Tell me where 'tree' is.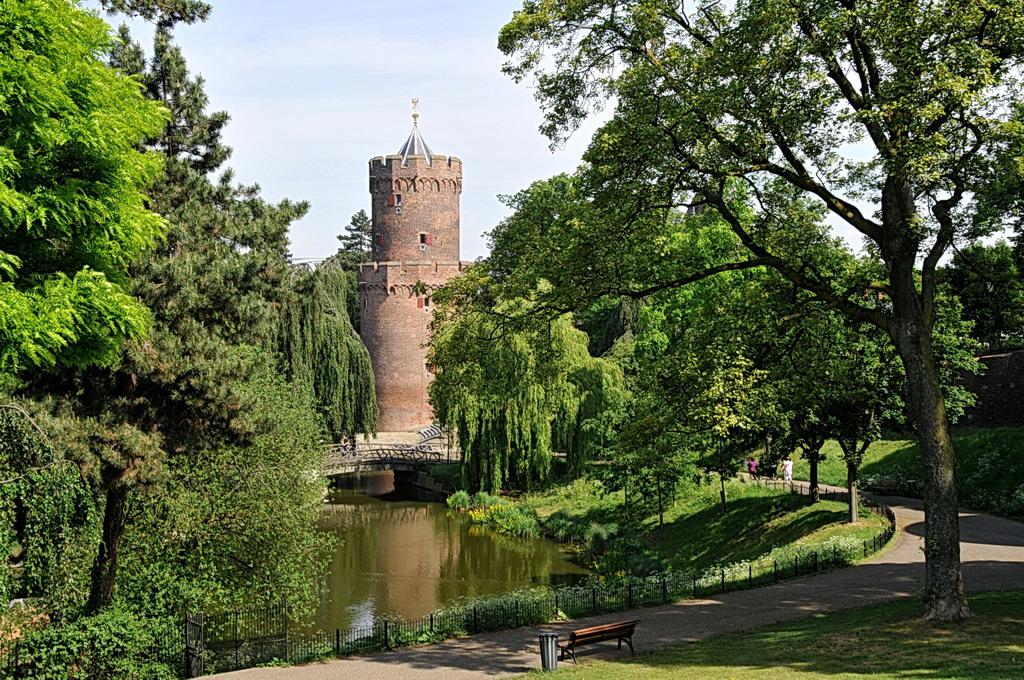
'tree' is at [0, 0, 308, 607].
